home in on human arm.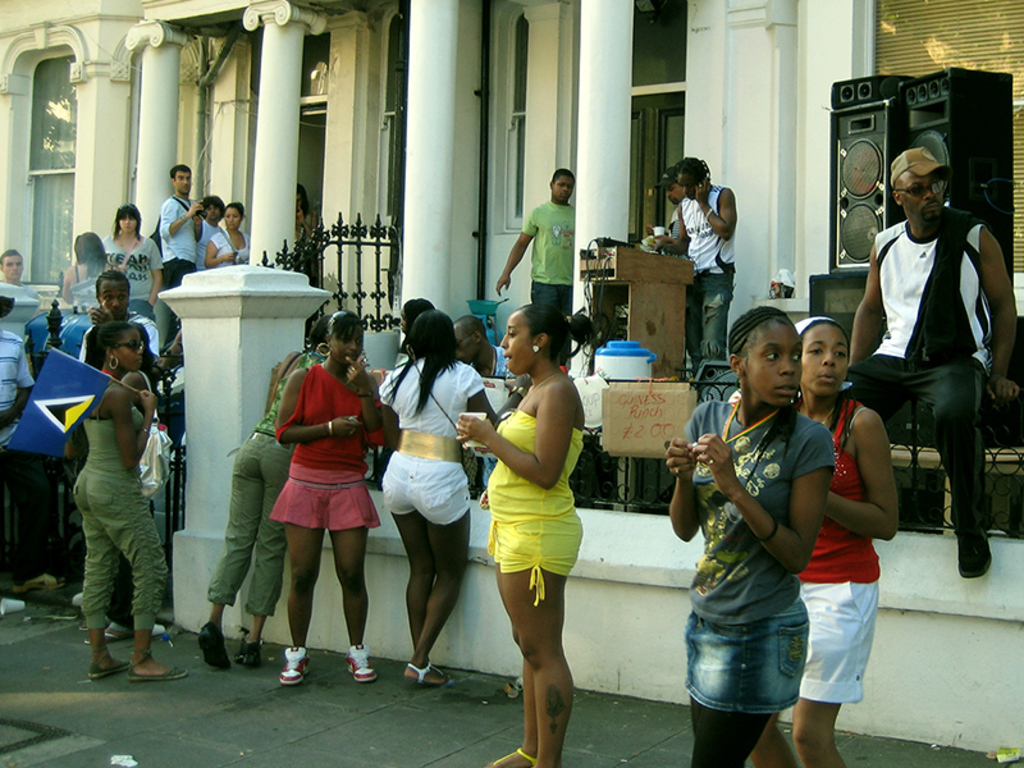
Homed in at [827,415,900,538].
